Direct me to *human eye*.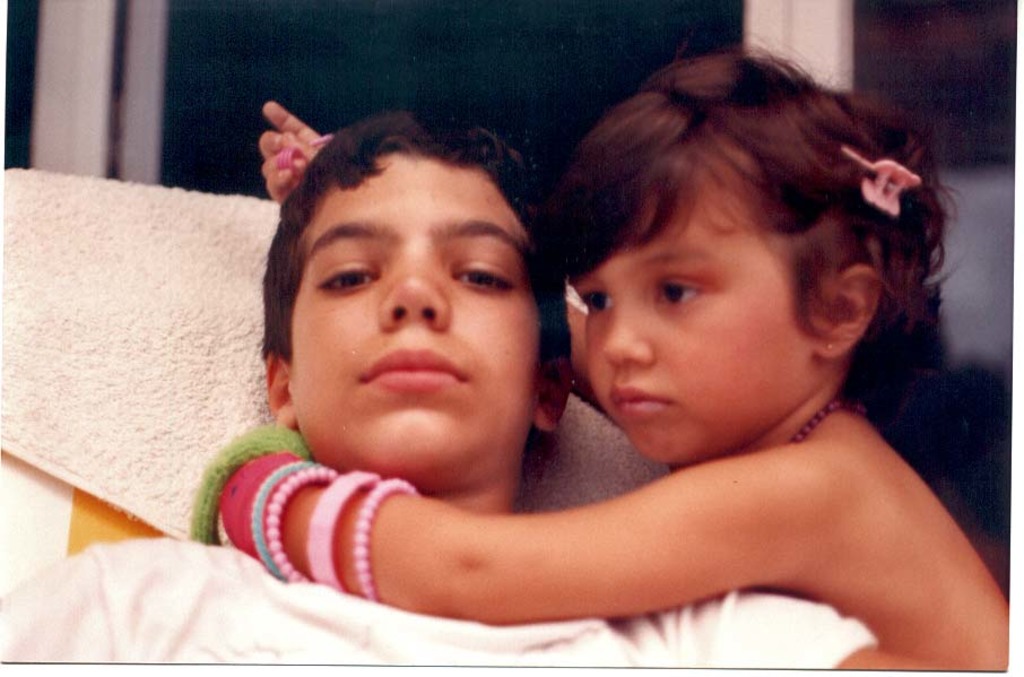
Direction: <bbox>296, 244, 383, 311</bbox>.
